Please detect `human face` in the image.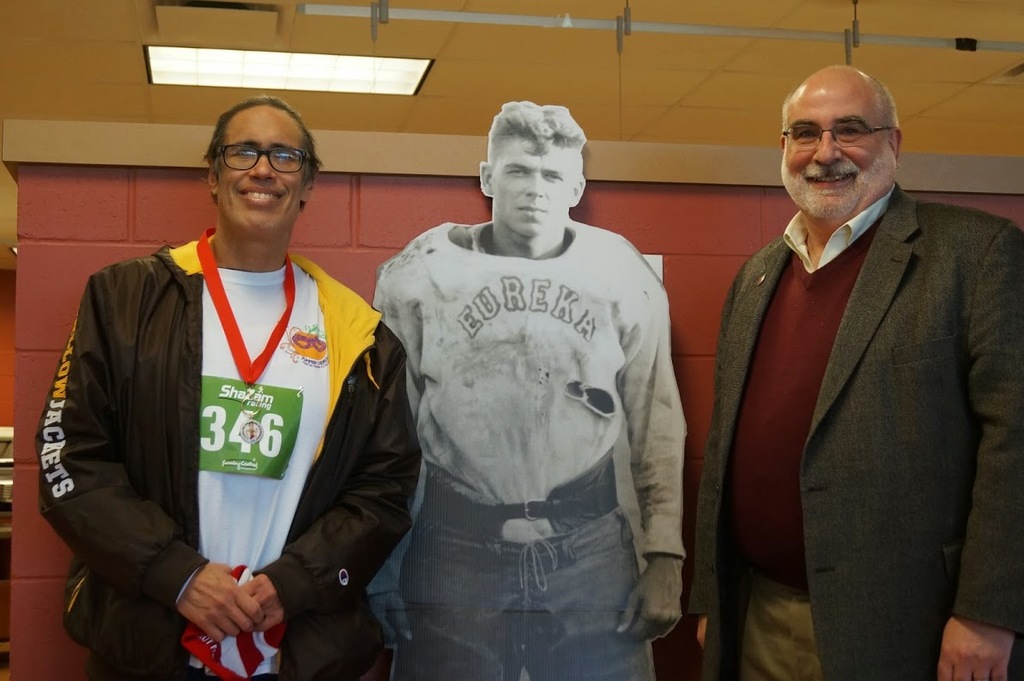
[x1=217, y1=107, x2=308, y2=236].
